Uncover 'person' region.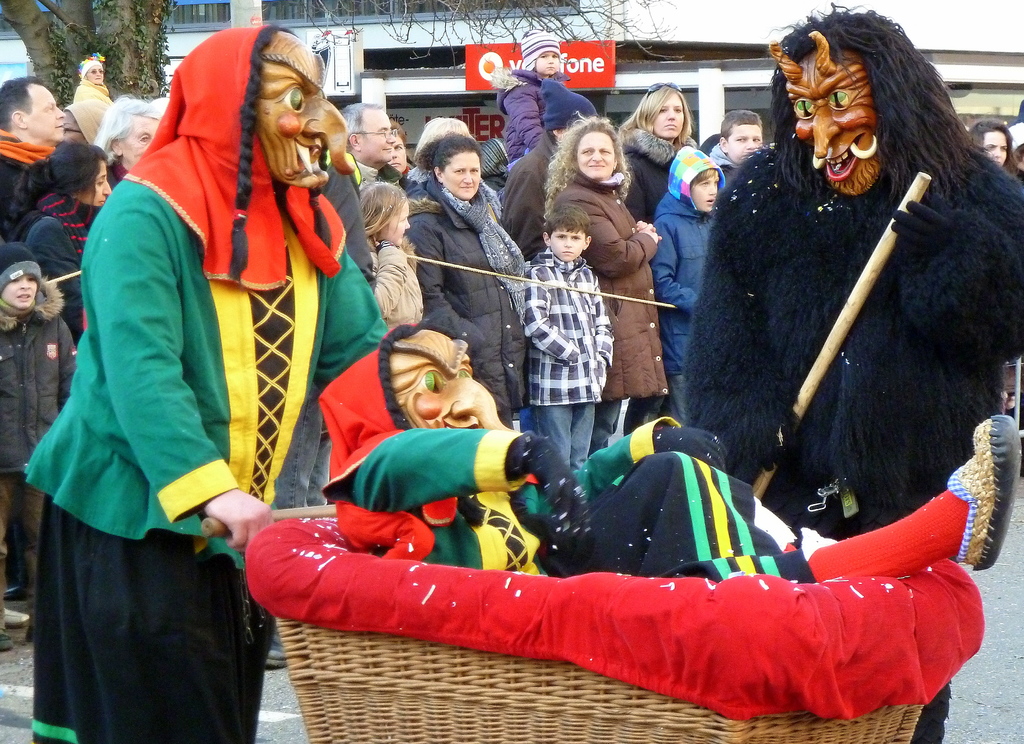
Uncovered: 358,184,426,334.
